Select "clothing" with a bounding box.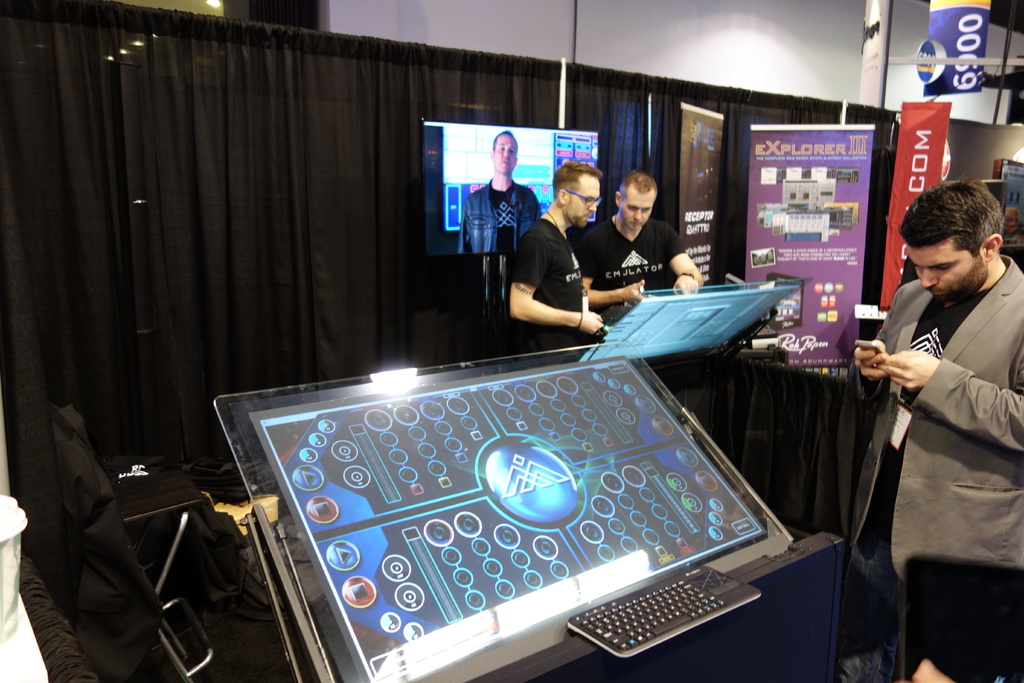
508/214/593/349.
